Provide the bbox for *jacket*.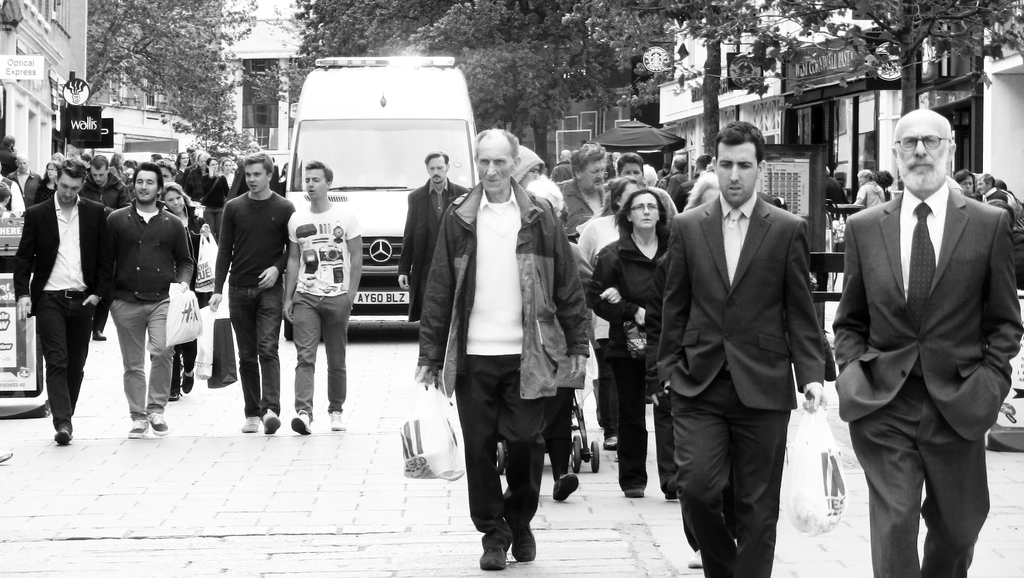
bbox=(403, 177, 468, 320).
